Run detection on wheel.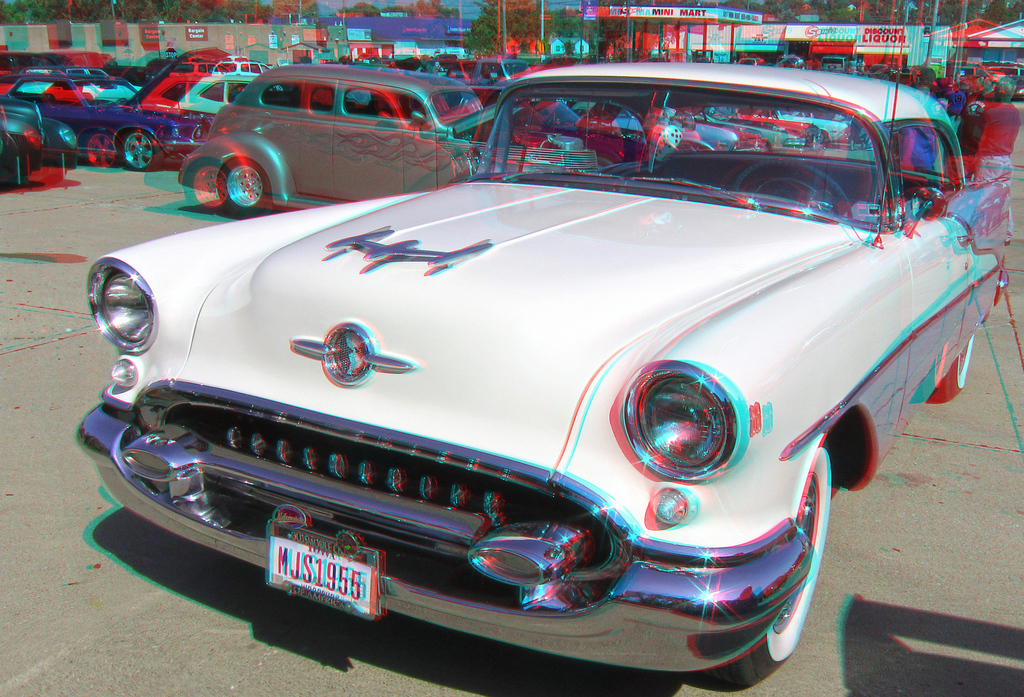
Result: left=728, top=161, right=850, bottom=213.
